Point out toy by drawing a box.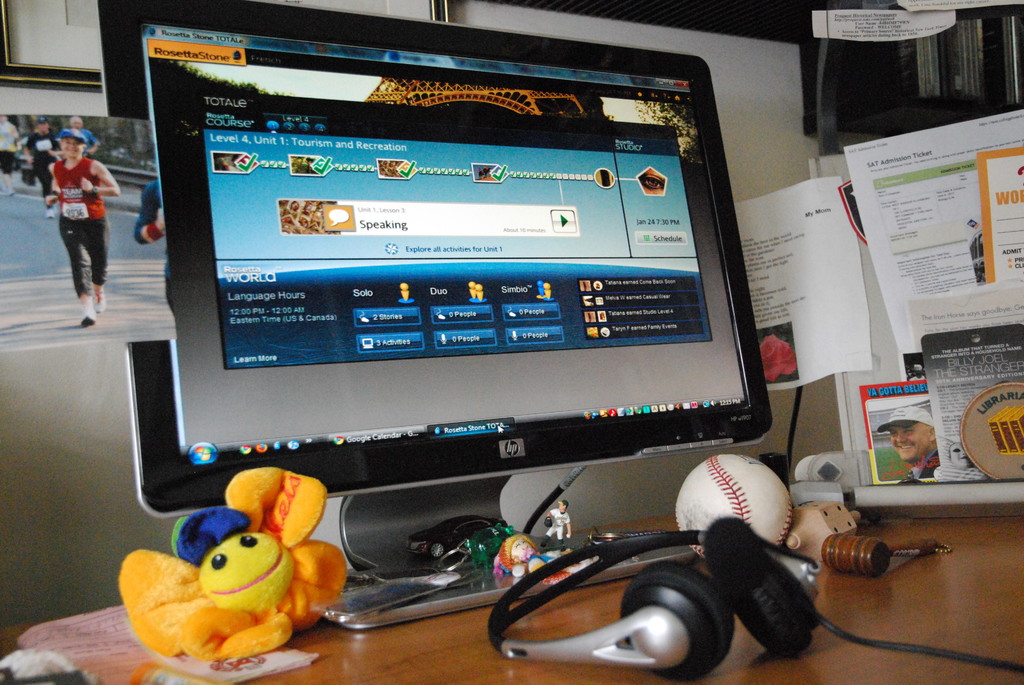
822/535/940/577.
